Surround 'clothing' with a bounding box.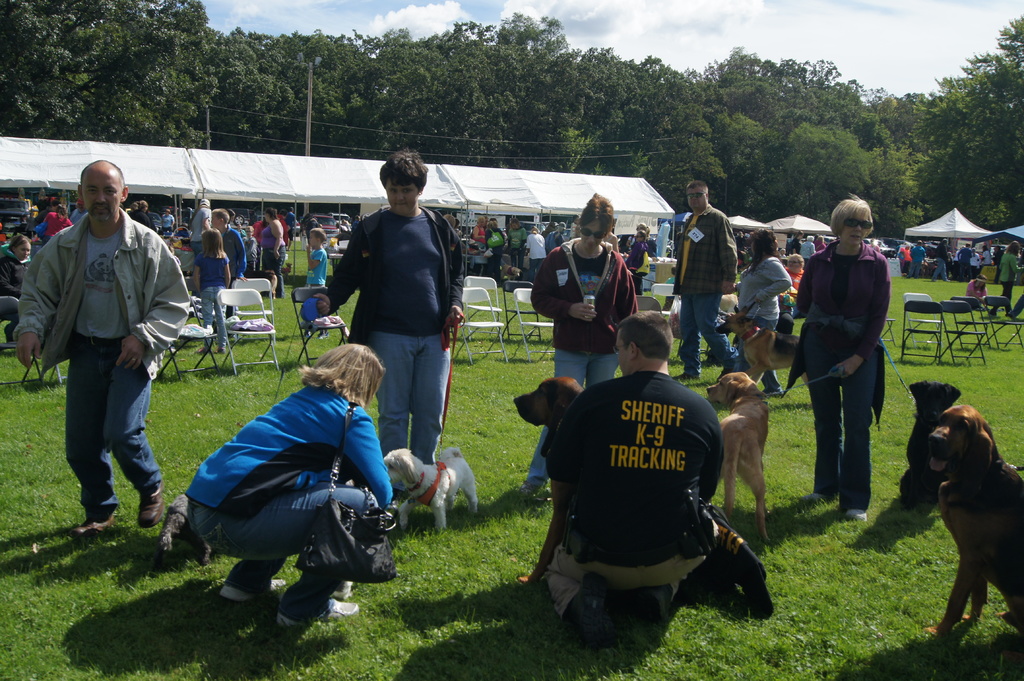
[x1=995, y1=250, x2=1023, y2=314].
